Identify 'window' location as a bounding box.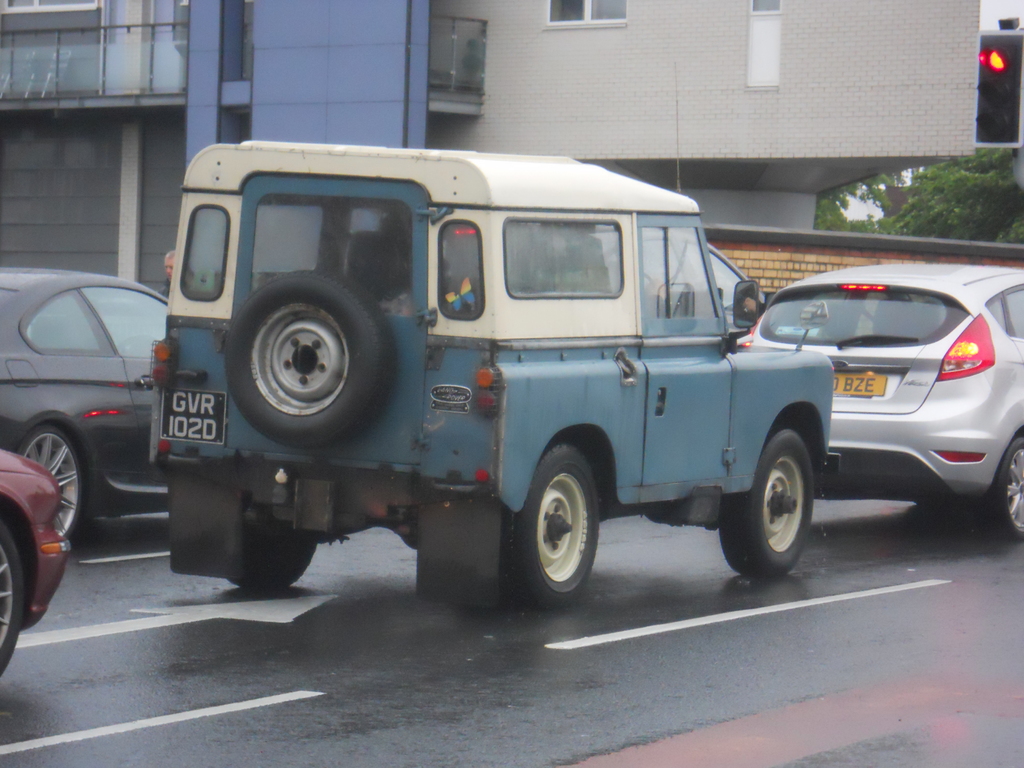
box(181, 206, 228, 296).
